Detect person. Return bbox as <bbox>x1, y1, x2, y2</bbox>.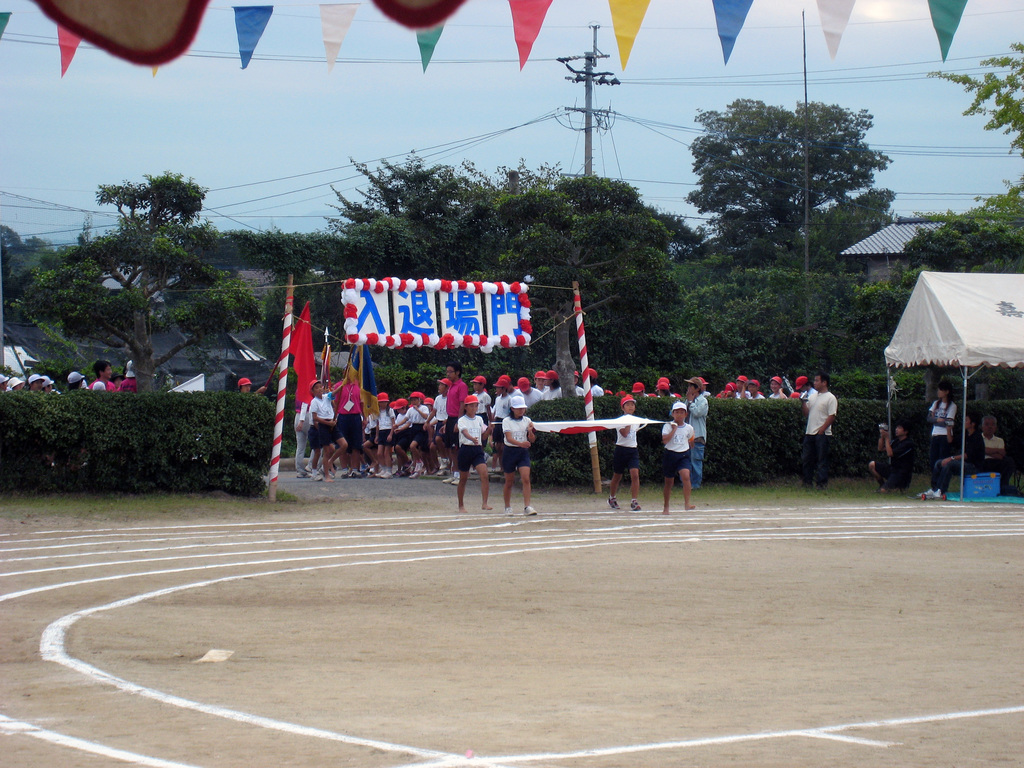
<bbox>661, 406, 692, 512</bbox>.
